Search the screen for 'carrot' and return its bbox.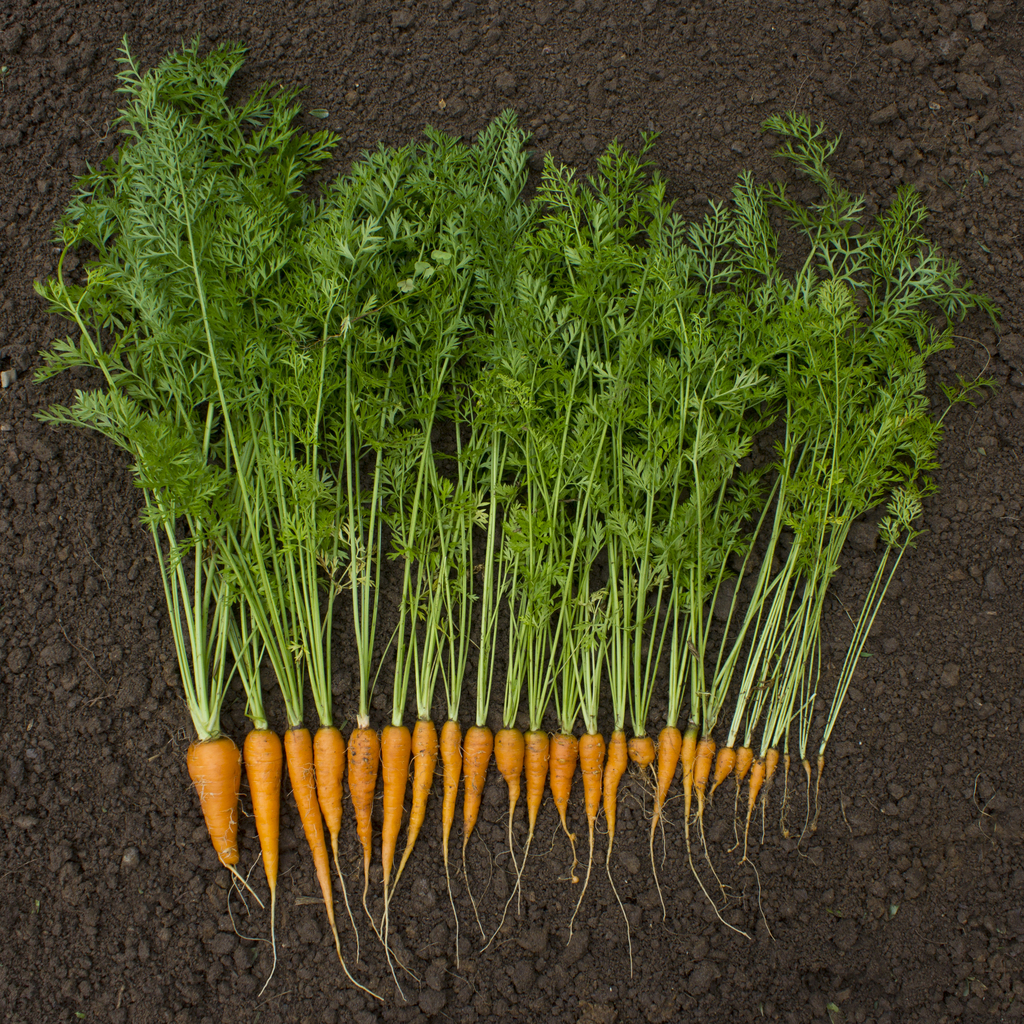
Found: select_region(340, 730, 380, 903).
